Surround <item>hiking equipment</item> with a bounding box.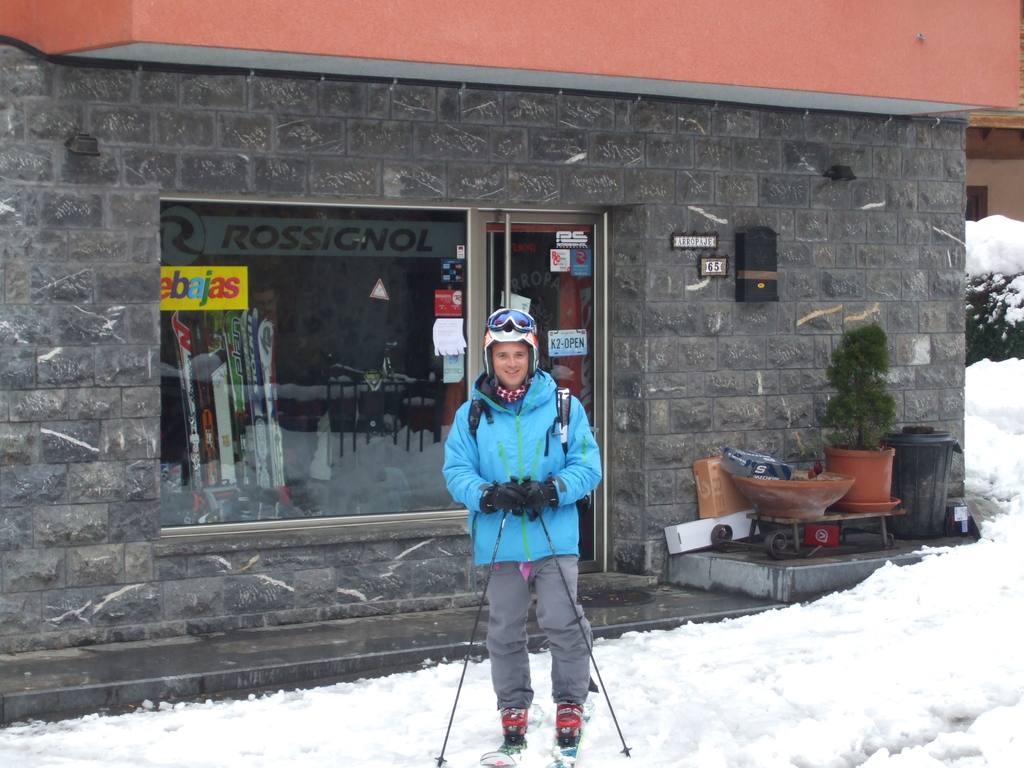
(520, 481, 556, 521).
